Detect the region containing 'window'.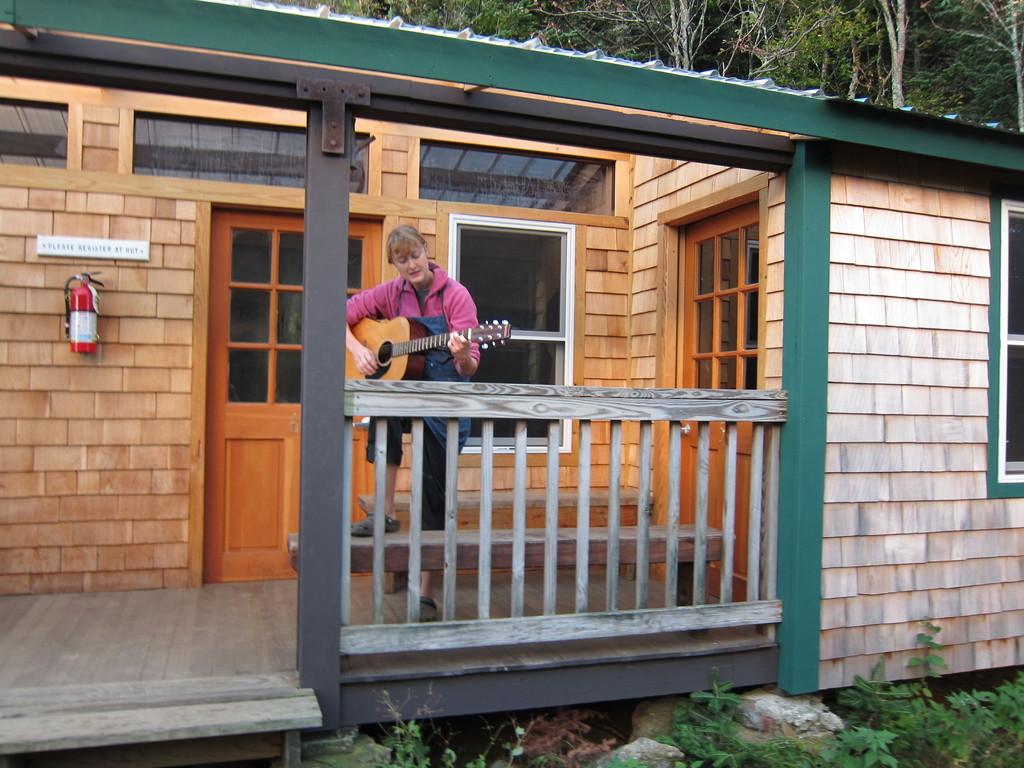
Rect(998, 198, 1023, 483).
